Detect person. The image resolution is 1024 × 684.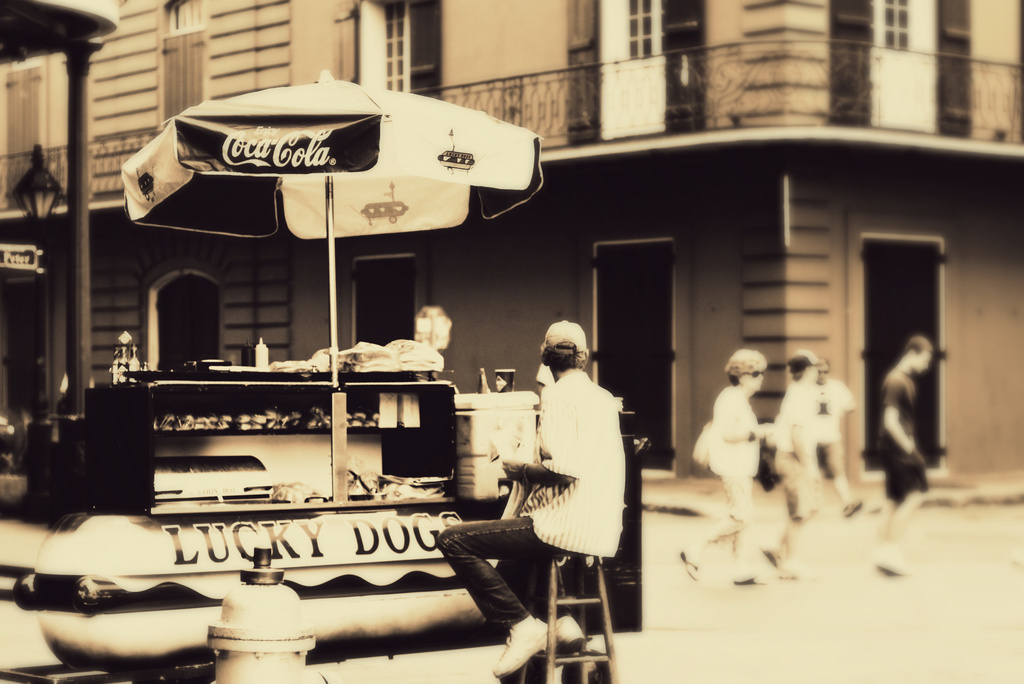
(x1=755, y1=350, x2=827, y2=583).
